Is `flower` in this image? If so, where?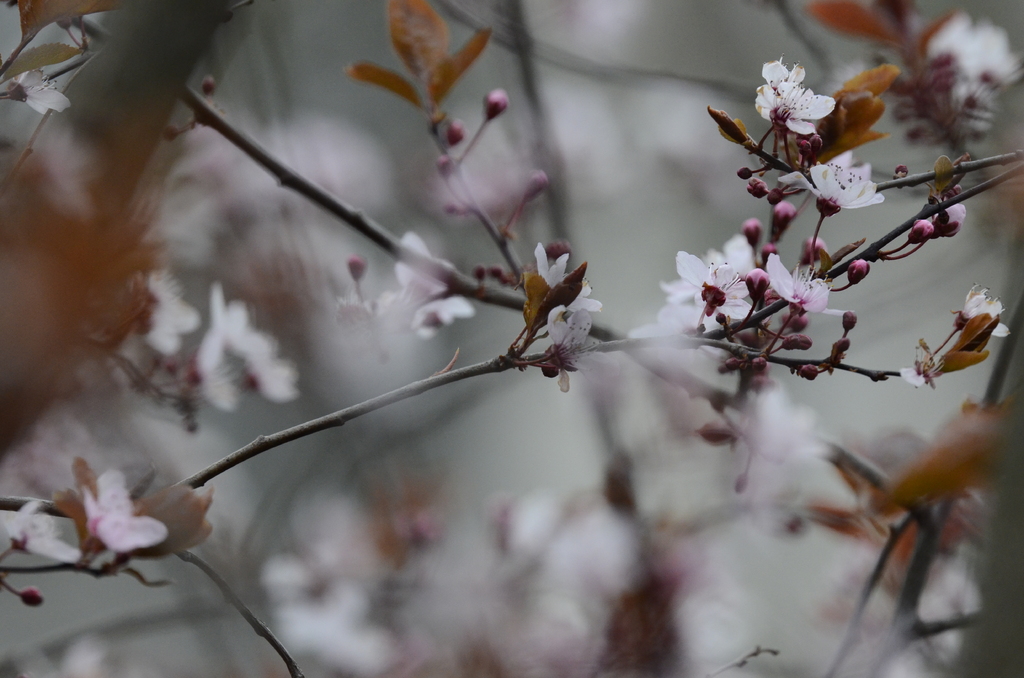
Yes, at select_region(961, 287, 1016, 339).
